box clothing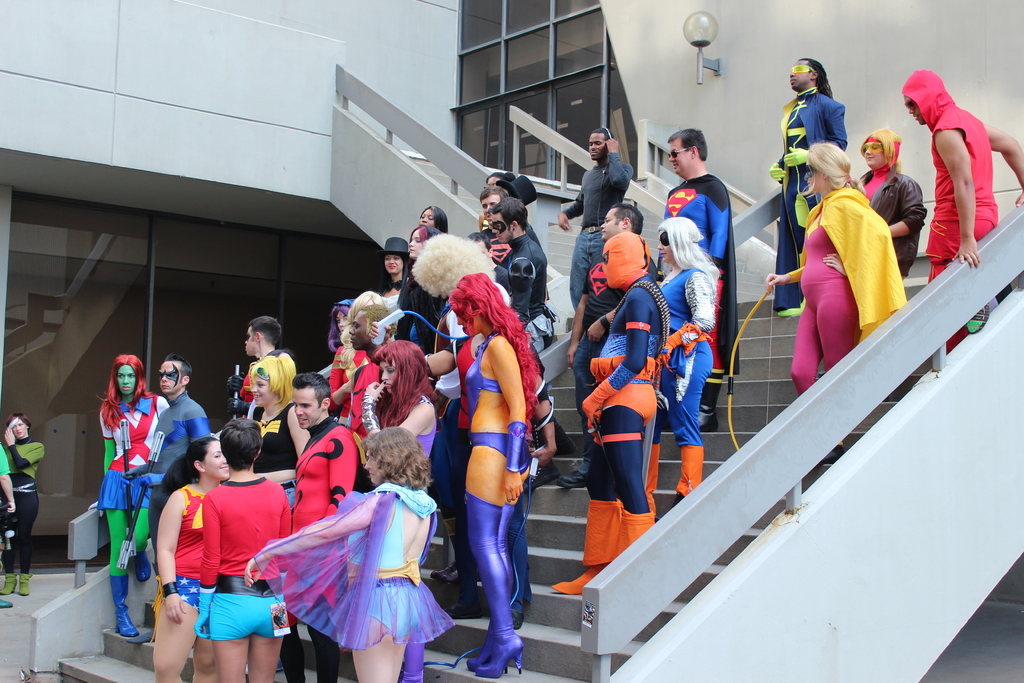
<box>556,148,634,306</box>
